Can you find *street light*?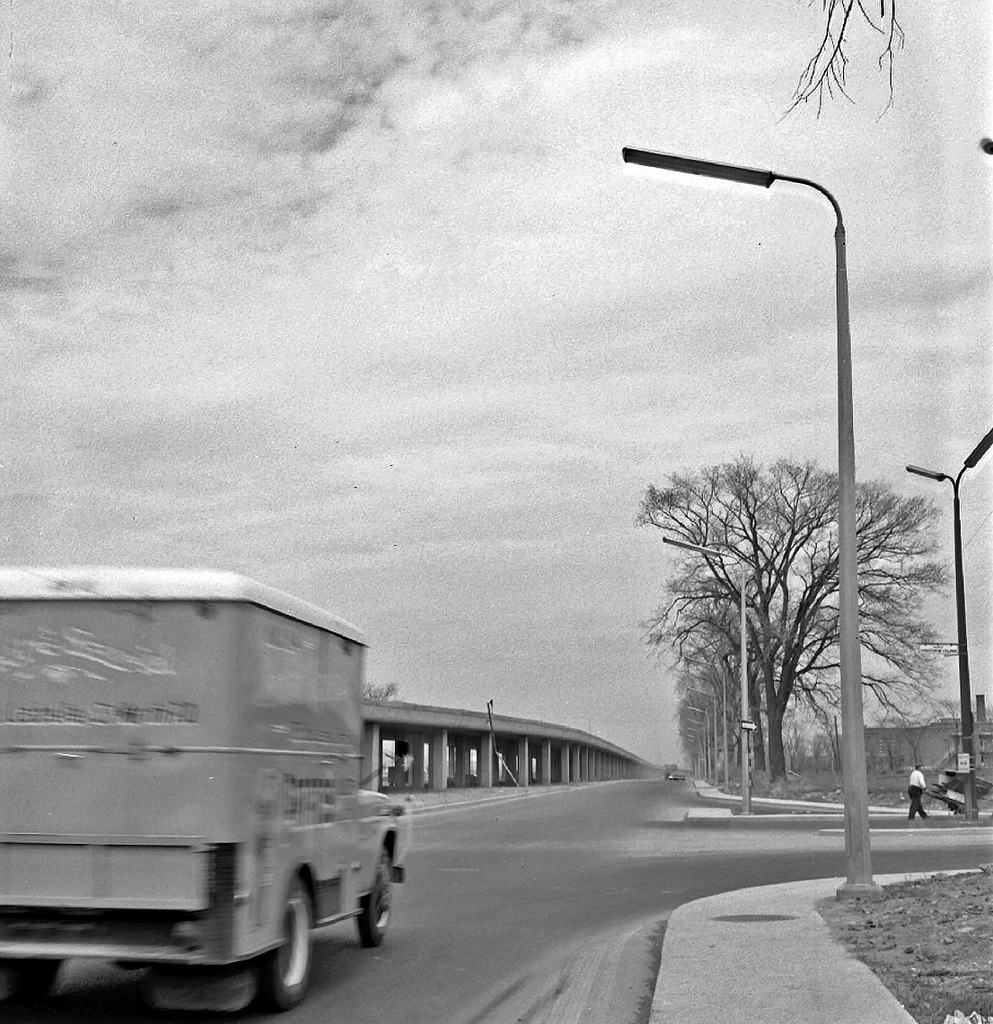
Yes, bounding box: (x1=895, y1=419, x2=992, y2=817).
